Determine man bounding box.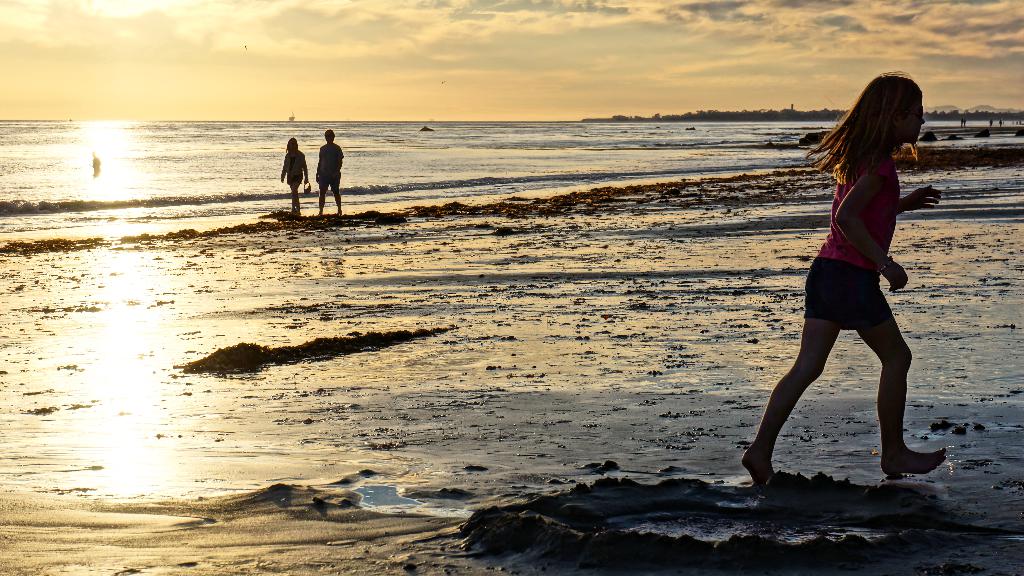
Determined: 307,124,350,226.
